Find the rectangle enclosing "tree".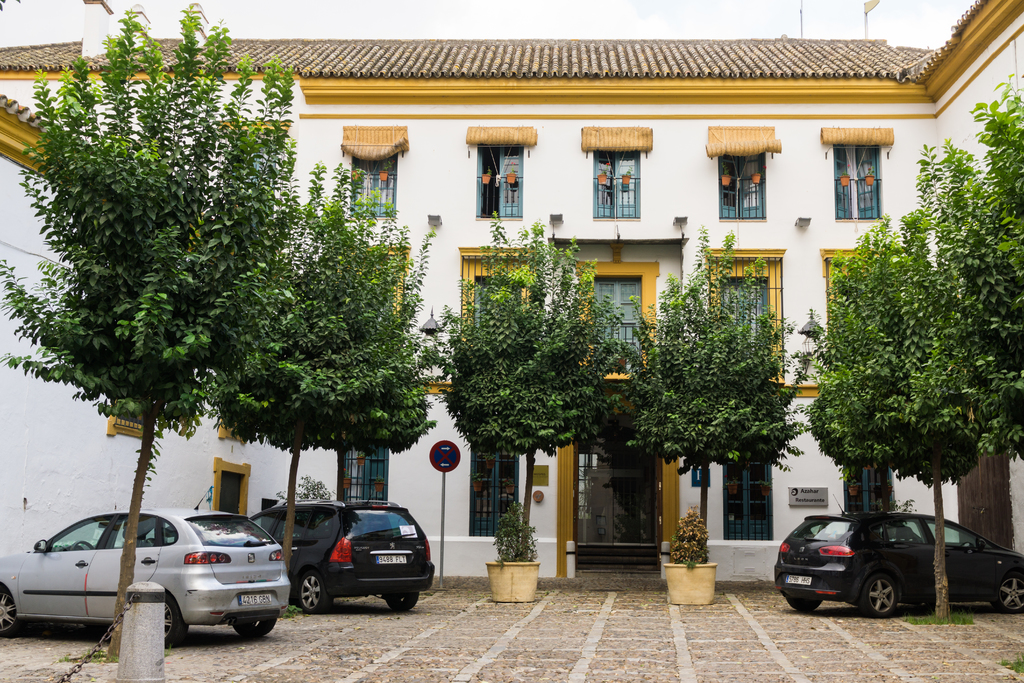
bbox=[443, 197, 634, 572].
